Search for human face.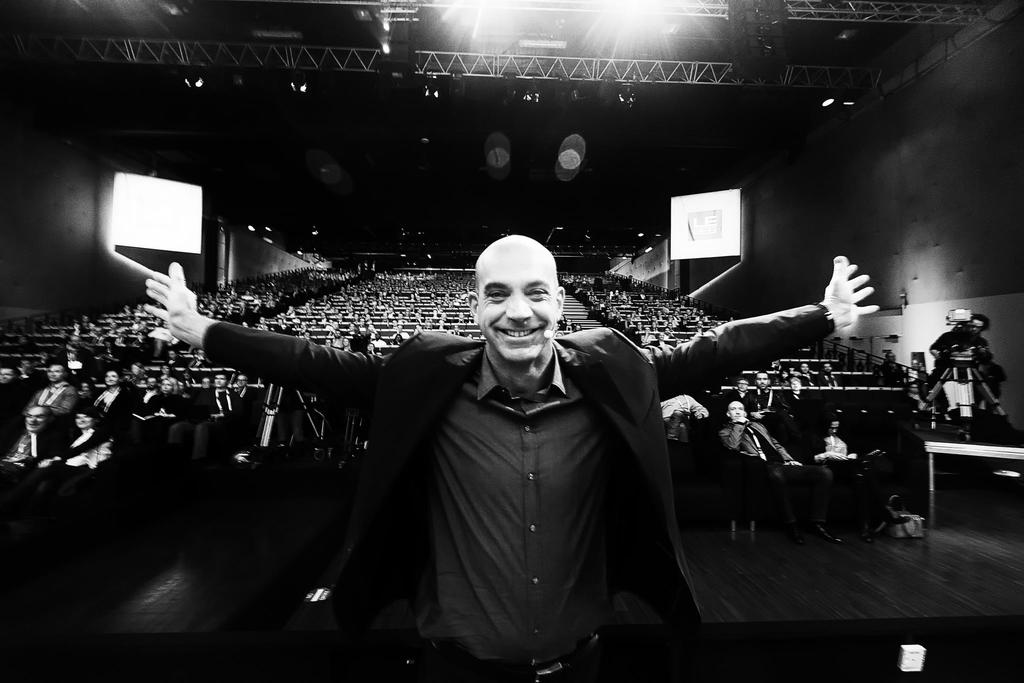
Found at region(44, 365, 63, 383).
